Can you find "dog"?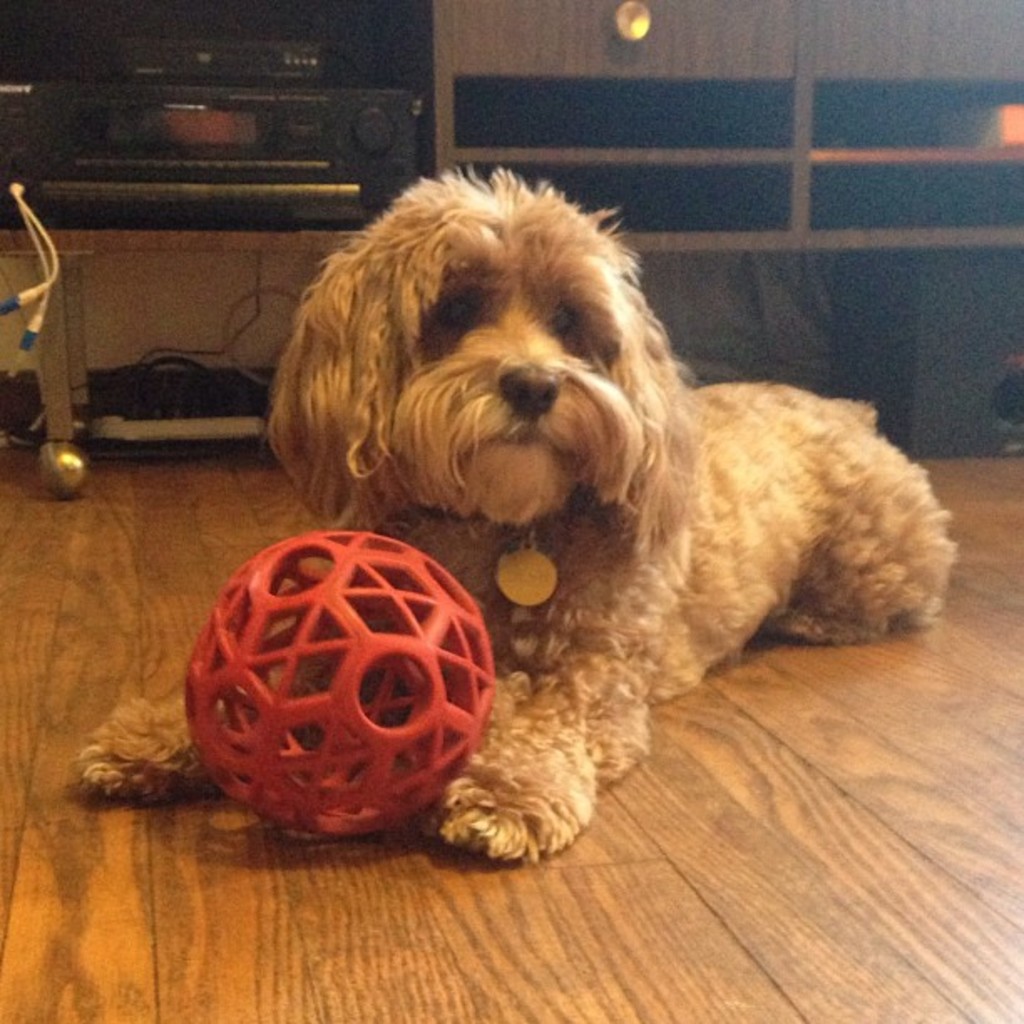
Yes, bounding box: x1=72, y1=162, x2=960, y2=868.
